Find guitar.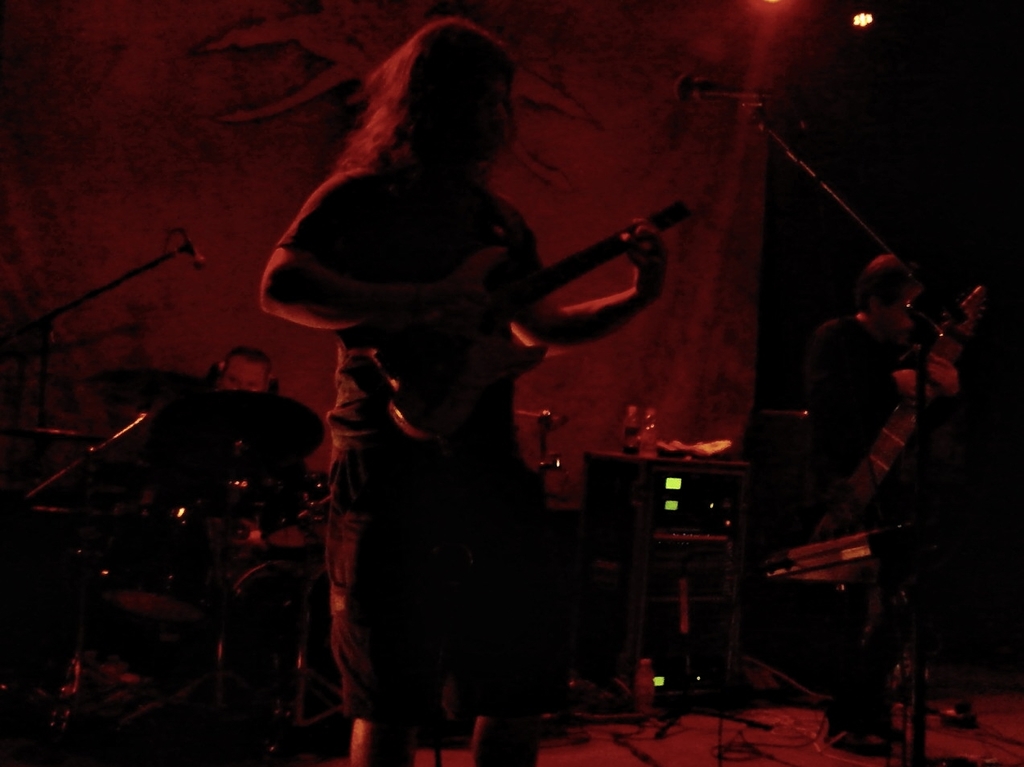
<bbox>799, 277, 994, 594</bbox>.
